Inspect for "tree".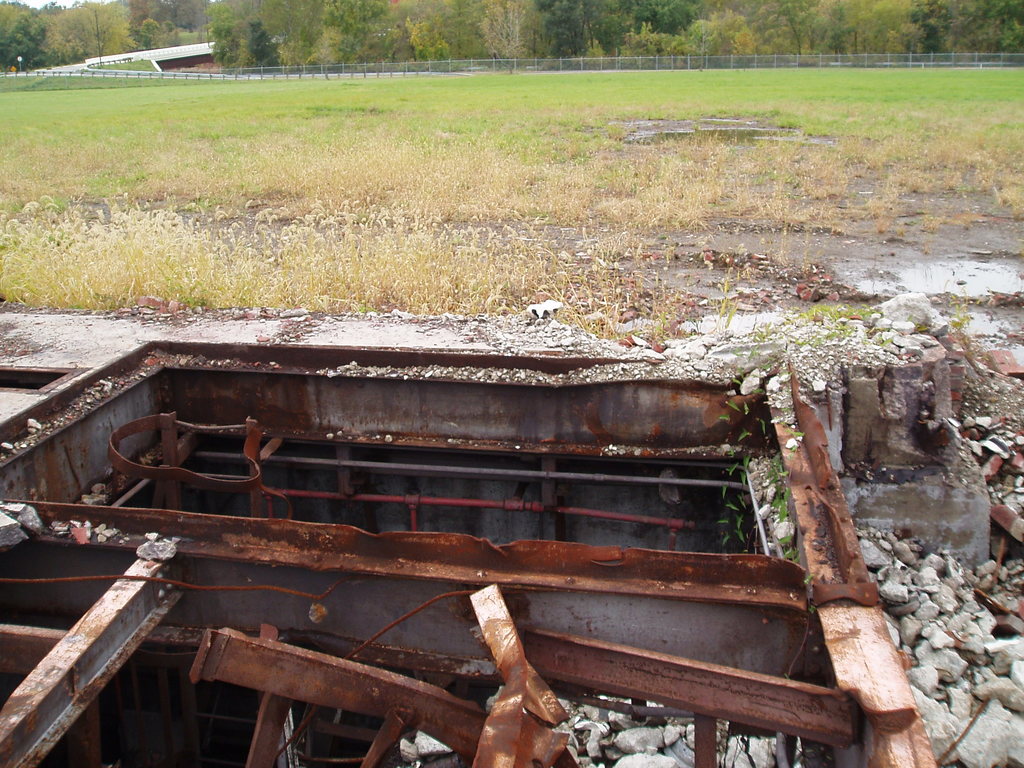
Inspection: {"x1": 138, "y1": 19, "x2": 164, "y2": 47}.
